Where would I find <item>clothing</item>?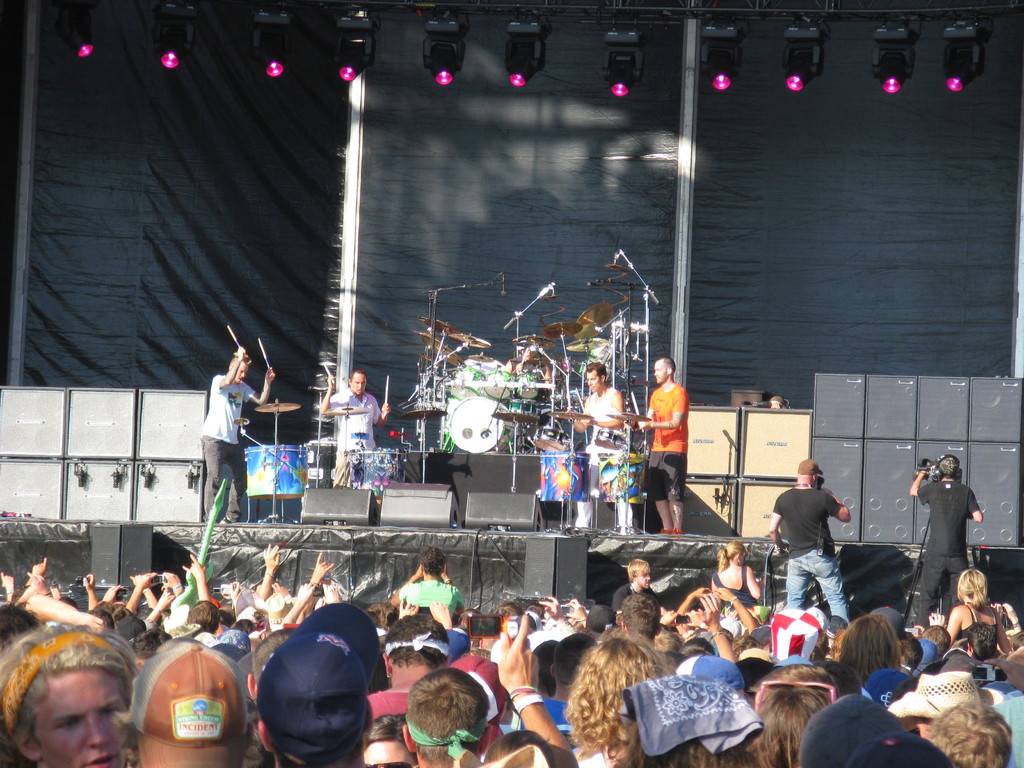
At [left=323, top=385, right=380, bottom=486].
